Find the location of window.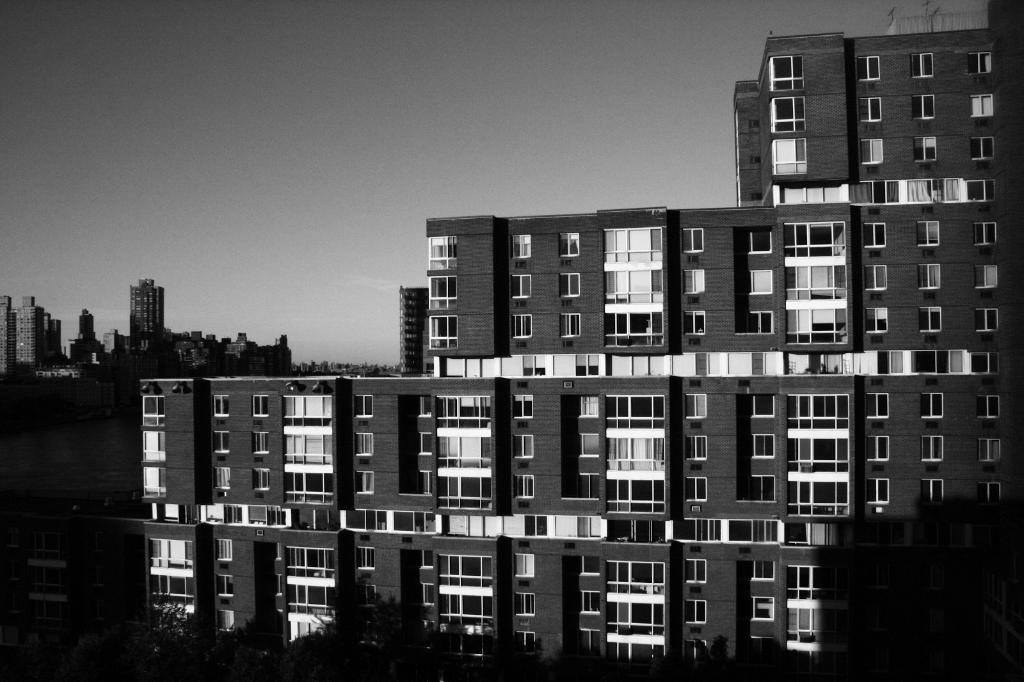
Location: rect(859, 388, 888, 417).
